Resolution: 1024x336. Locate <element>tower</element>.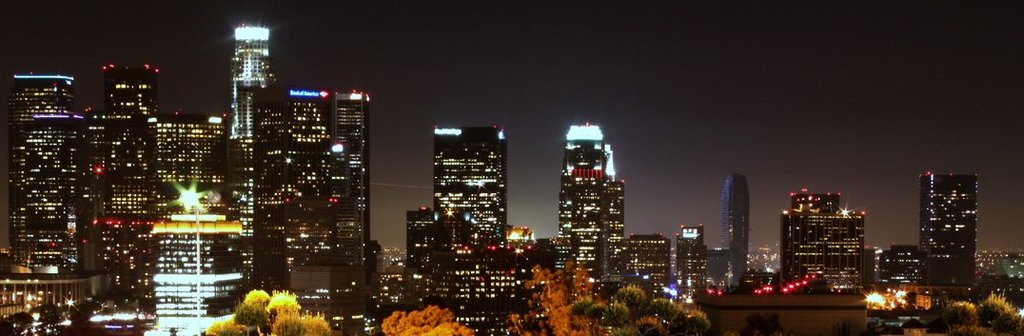
x1=778, y1=178, x2=885, y2=288.
